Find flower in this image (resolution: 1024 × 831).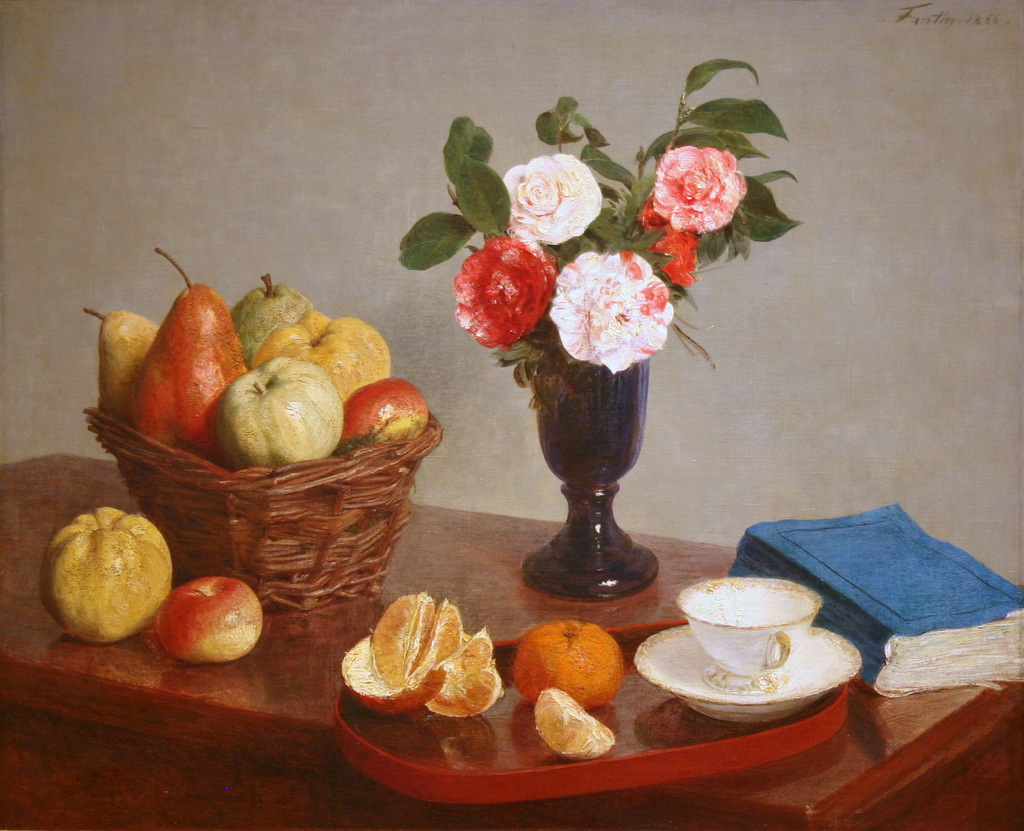
460 238 563 349.
